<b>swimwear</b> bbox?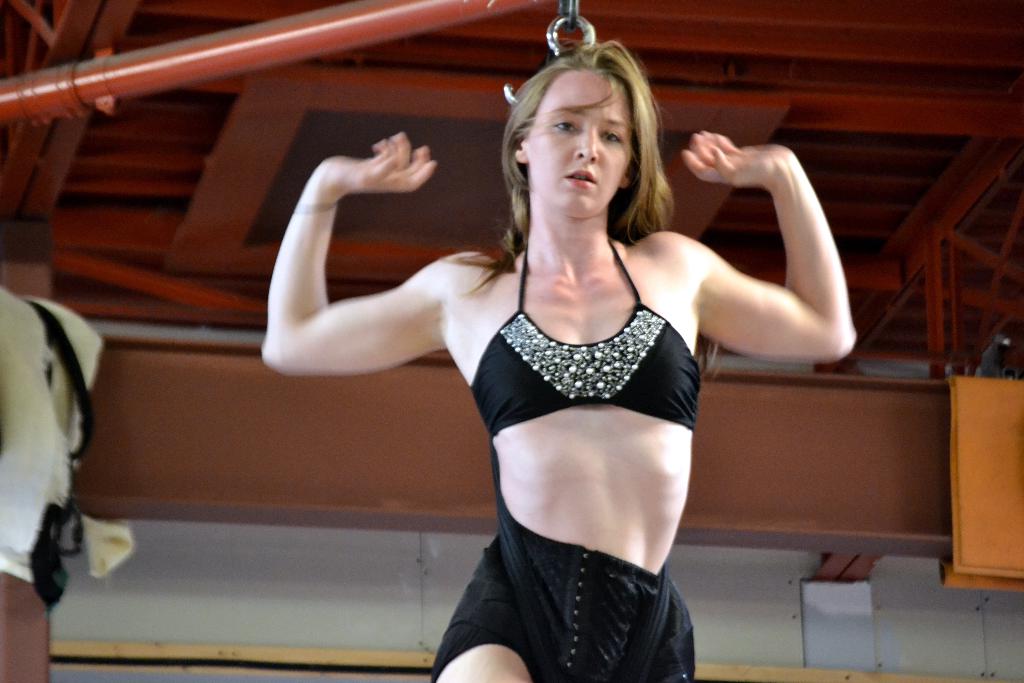
424, 238, 703, 682
